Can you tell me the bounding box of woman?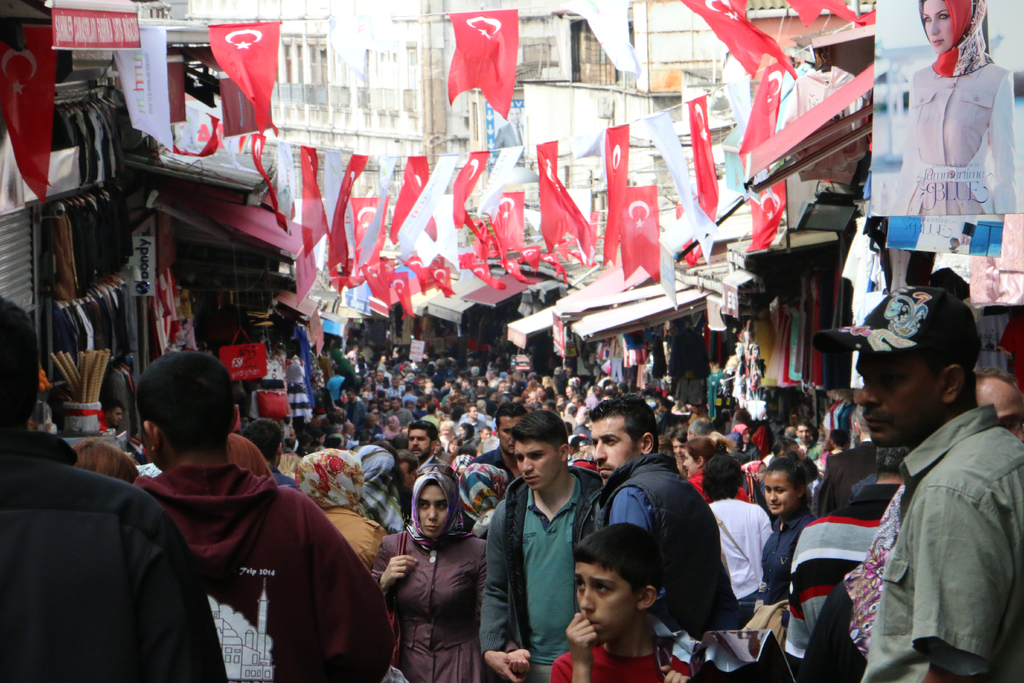
x1=383 y1=461 x2=484 y2=678.
